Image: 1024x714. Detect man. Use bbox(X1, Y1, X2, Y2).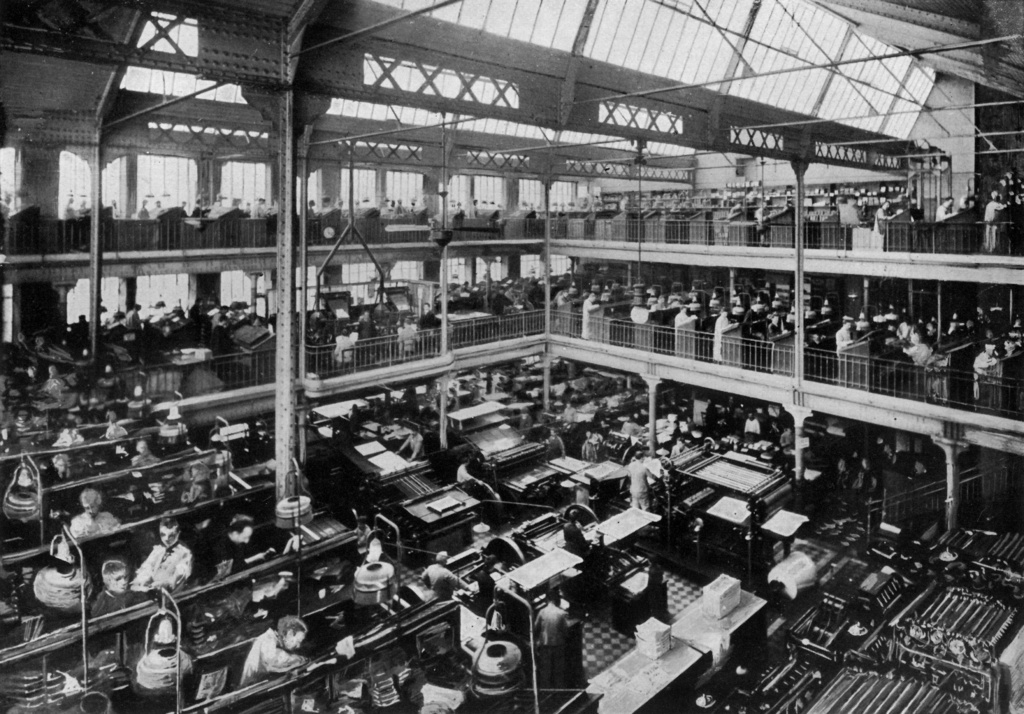
bbox(535, 587, 570, 688).
